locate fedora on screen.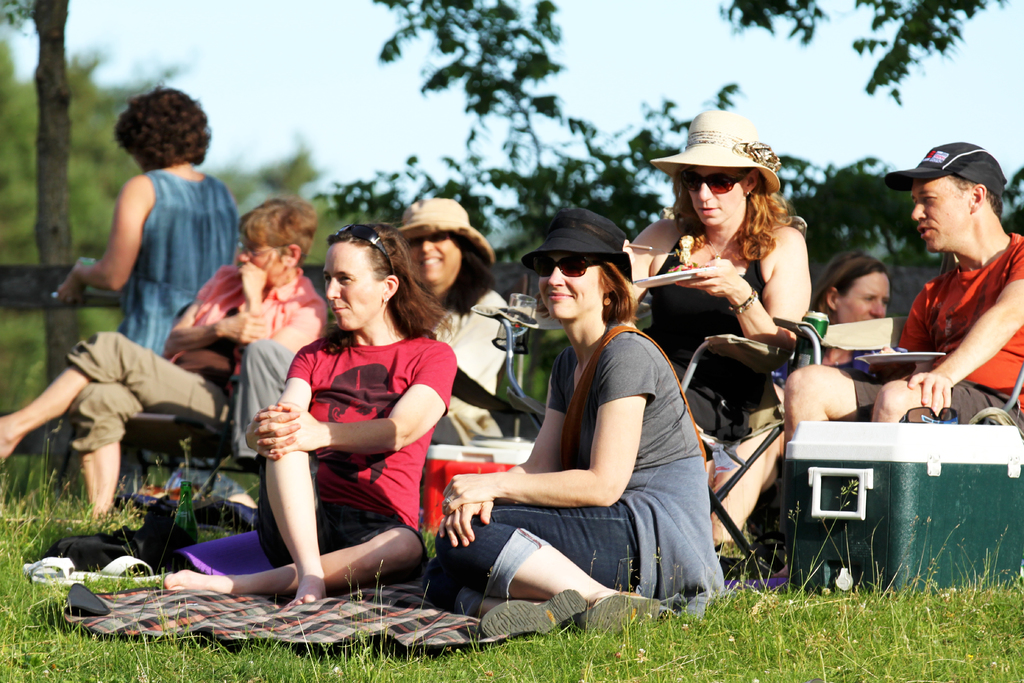
On screen at crop(524, 207, 634, 278).
